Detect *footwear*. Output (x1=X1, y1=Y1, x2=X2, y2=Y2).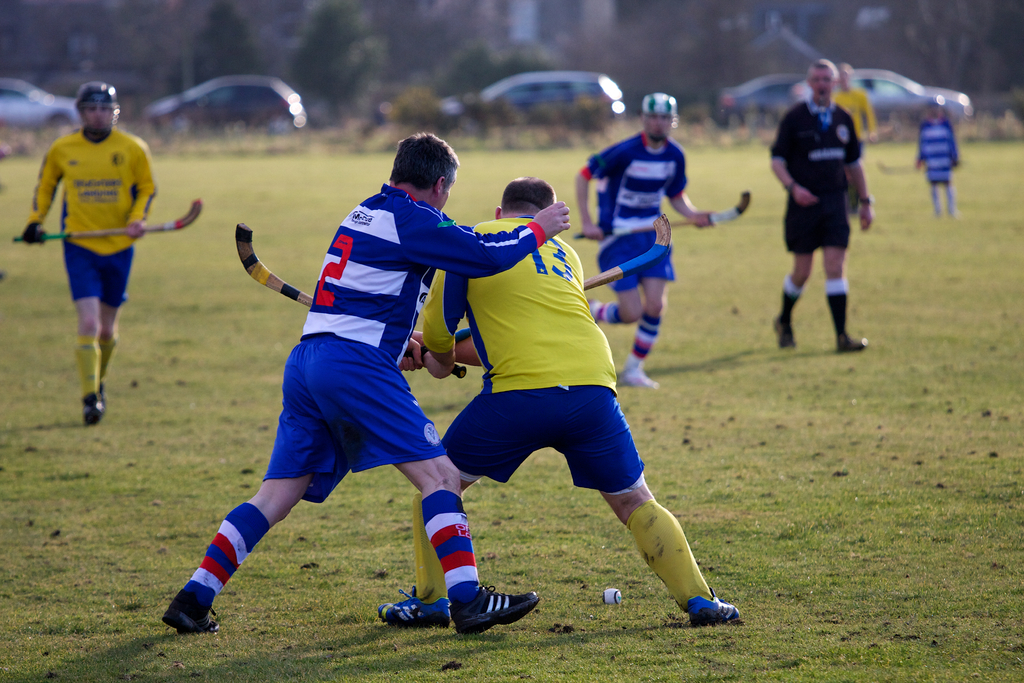
(x1=164, y1=591, x2=220, y2=633).
